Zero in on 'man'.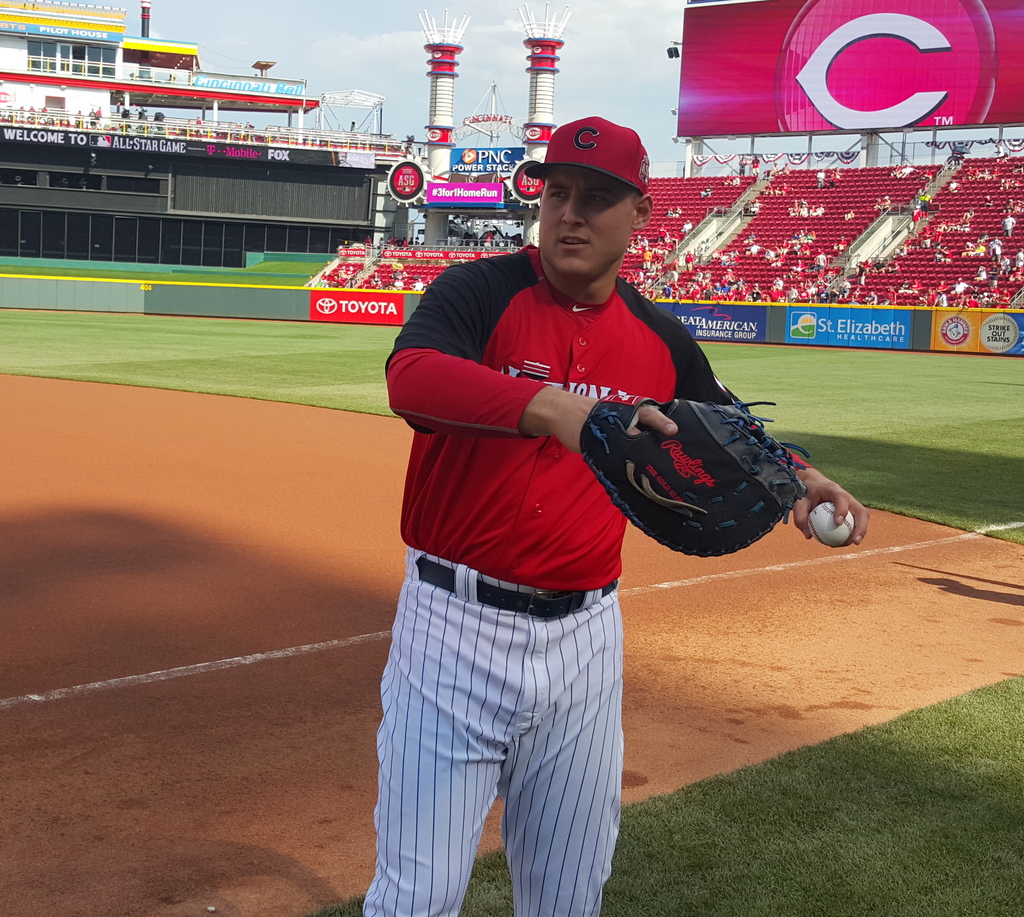
Zeroed in: (x1=381, y1=110, x2=869, y2=916).
